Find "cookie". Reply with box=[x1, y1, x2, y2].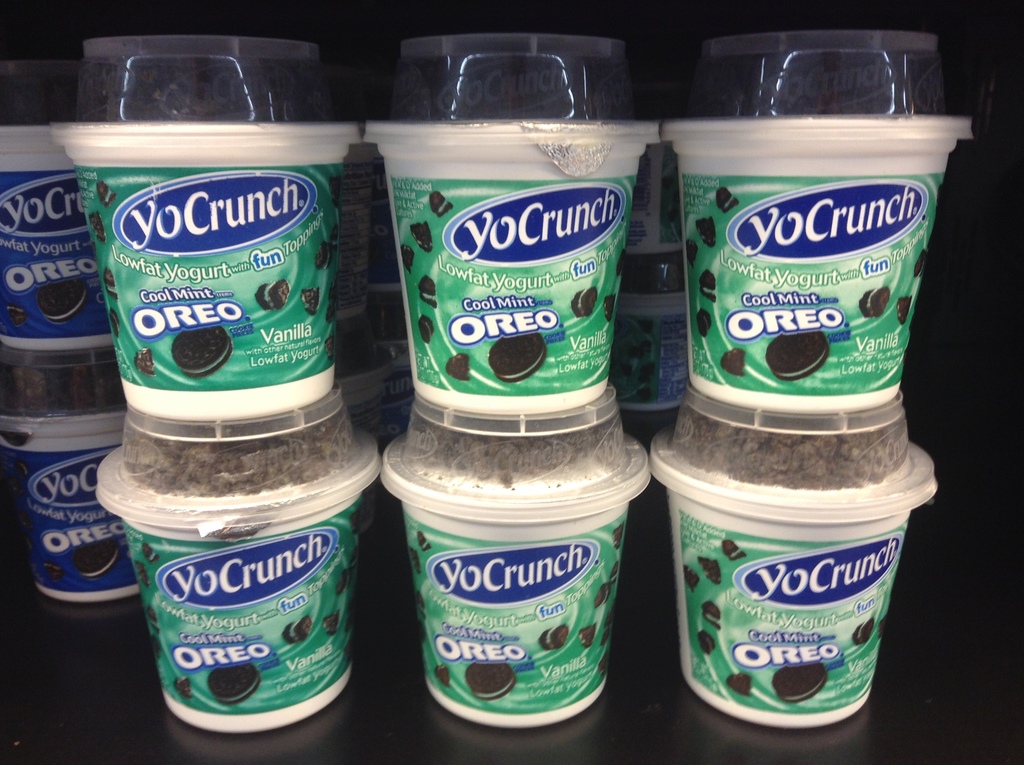
box=[910, 250, 930, 278].
